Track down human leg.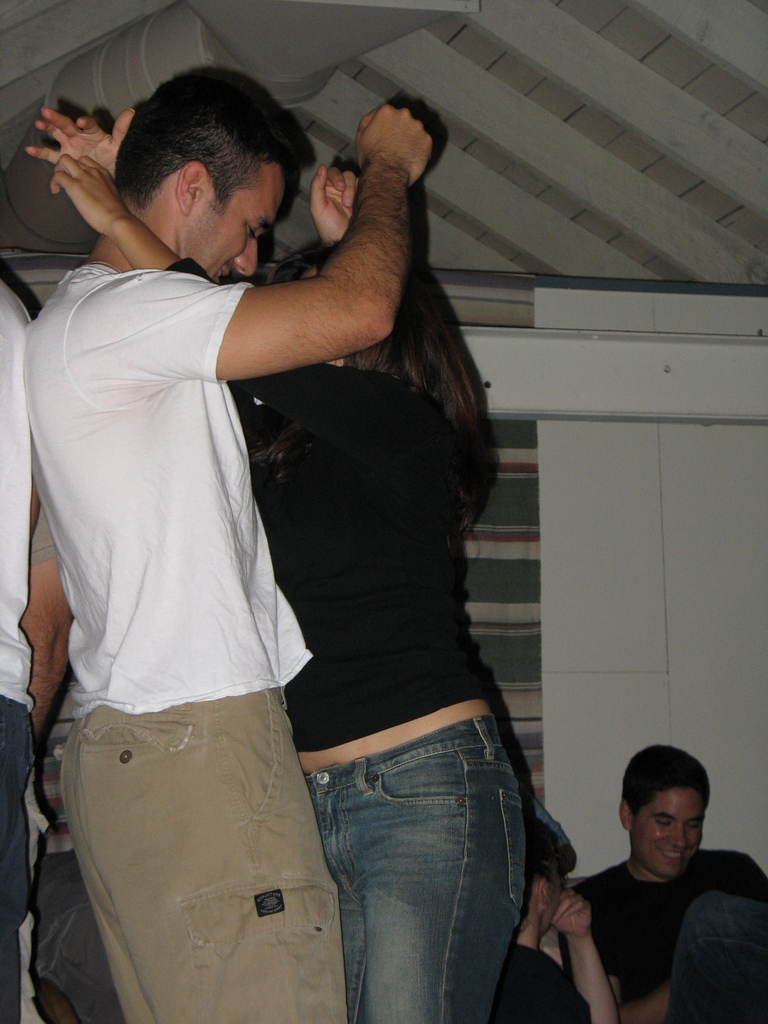
Tracked to {"left": 2, "top": 697, "right": 32, "bottom": 1014}.
